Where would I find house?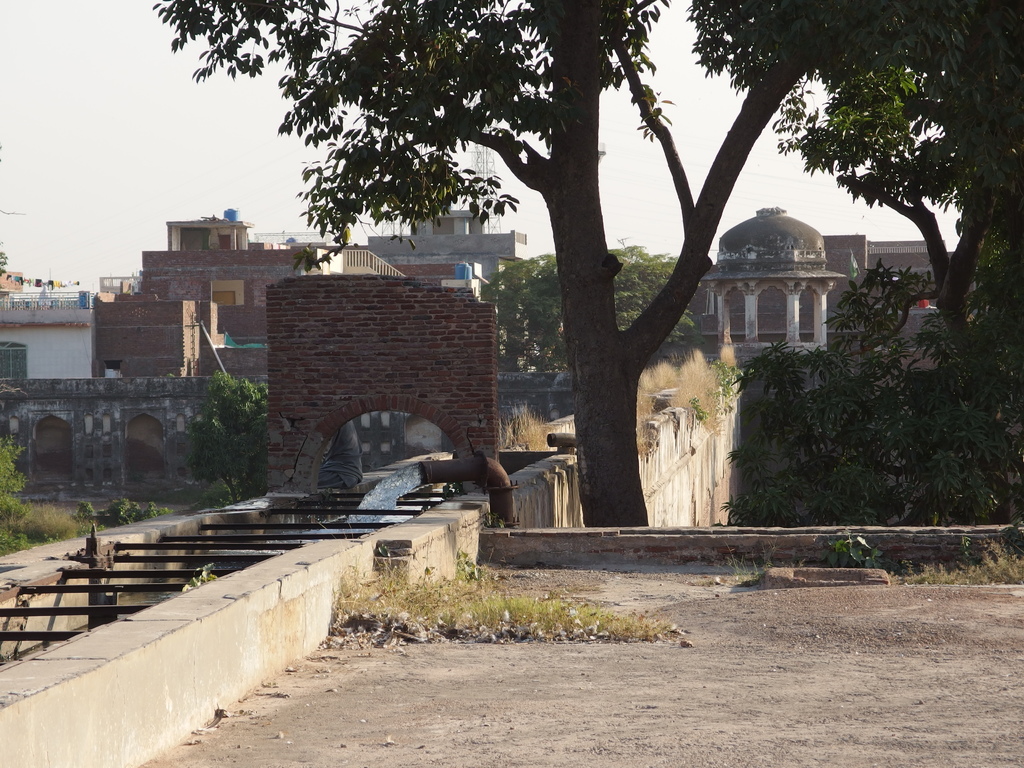
At box=[267, 277, 499, 498].
